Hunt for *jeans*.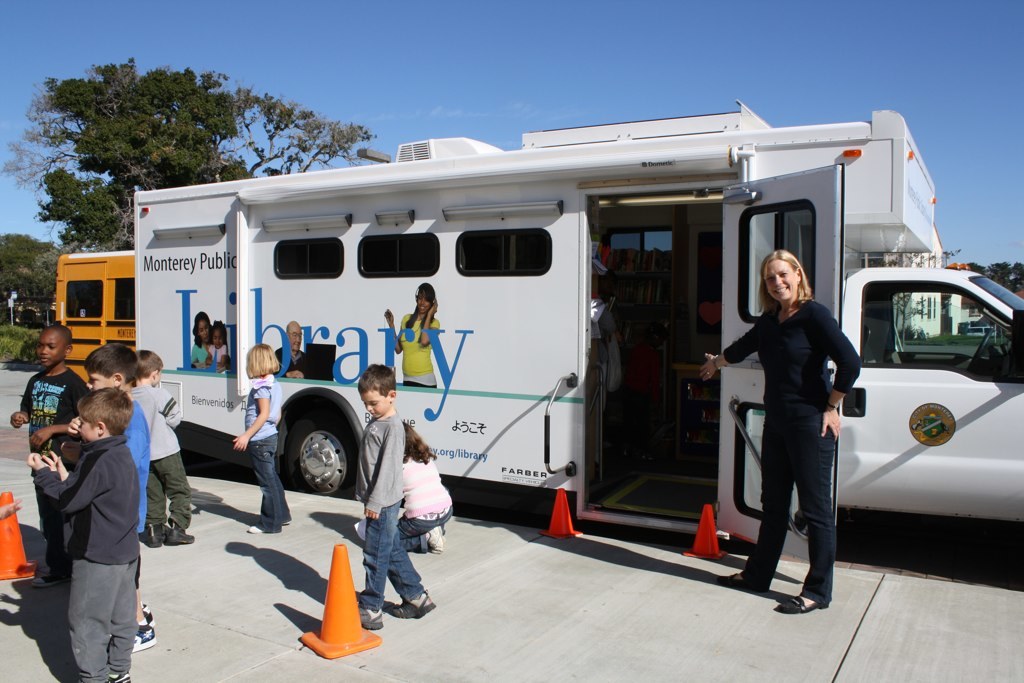
Hunted down at bbox=(244, 429, 294, 536).
